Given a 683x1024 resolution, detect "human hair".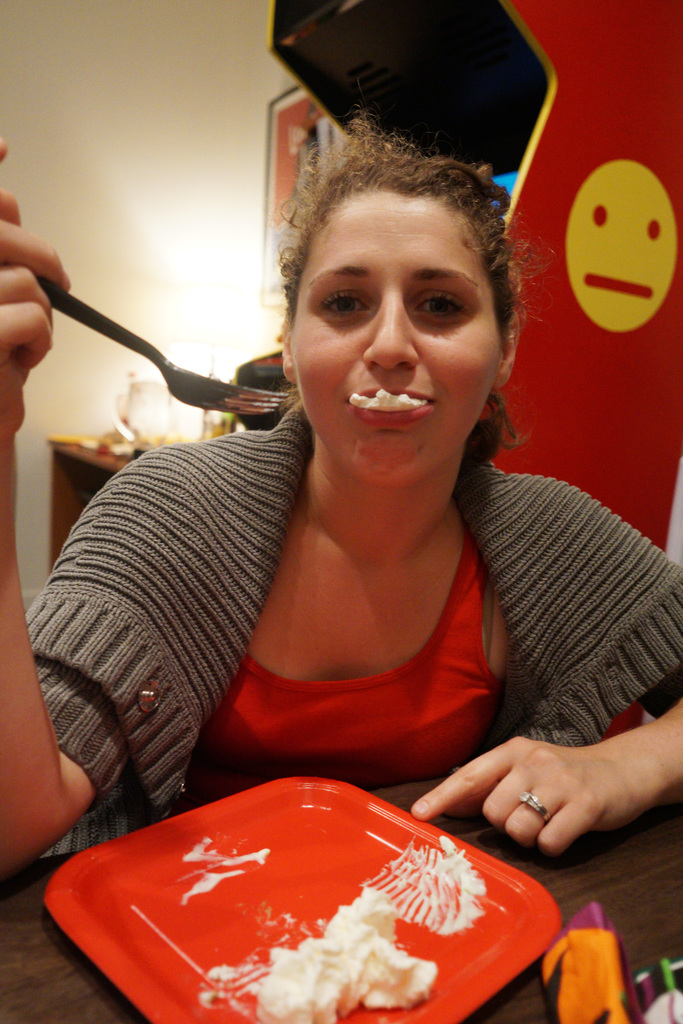
box(277, 127, 514, 292).
